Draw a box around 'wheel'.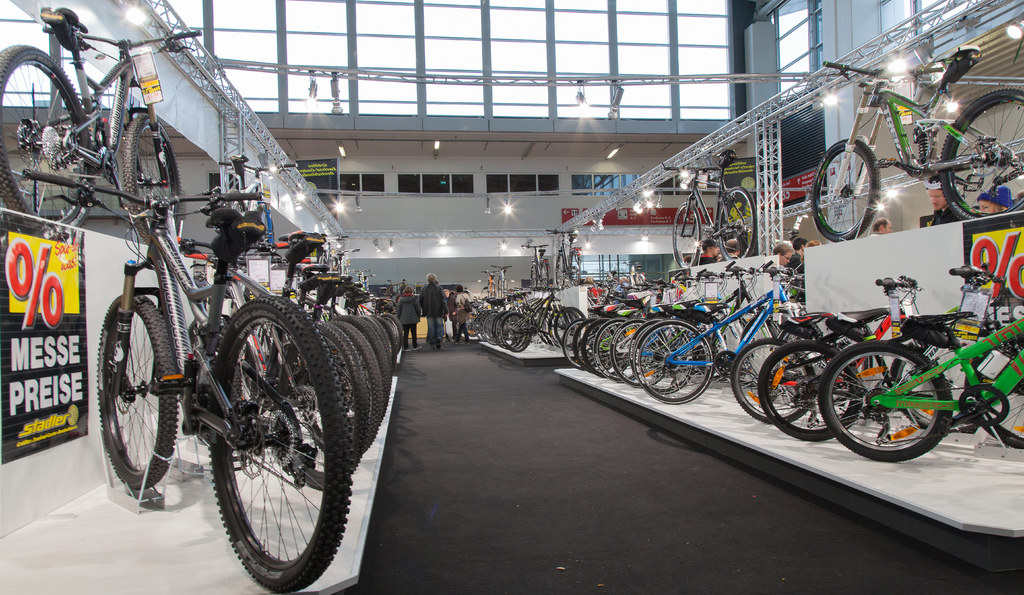
detection(819, 341, 960, 466).
